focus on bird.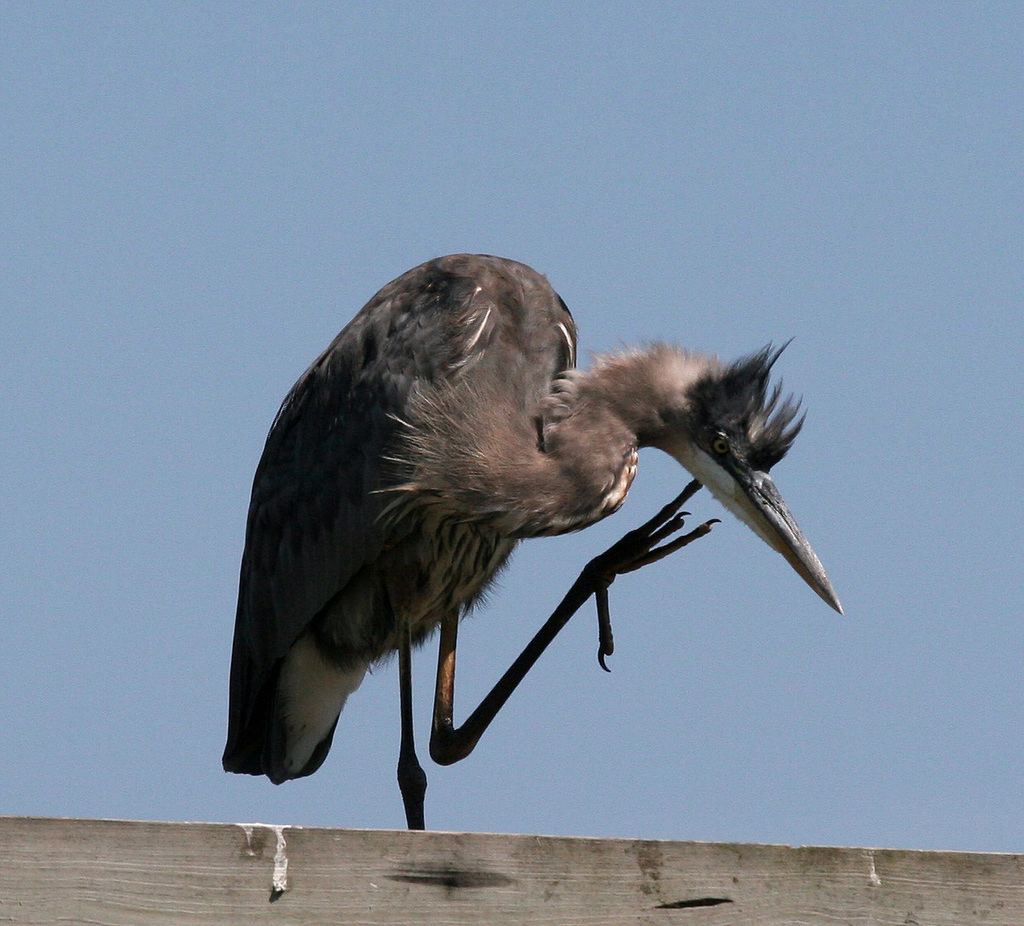
Focused at x1=224, y1=314, x2=809, y2=774.
